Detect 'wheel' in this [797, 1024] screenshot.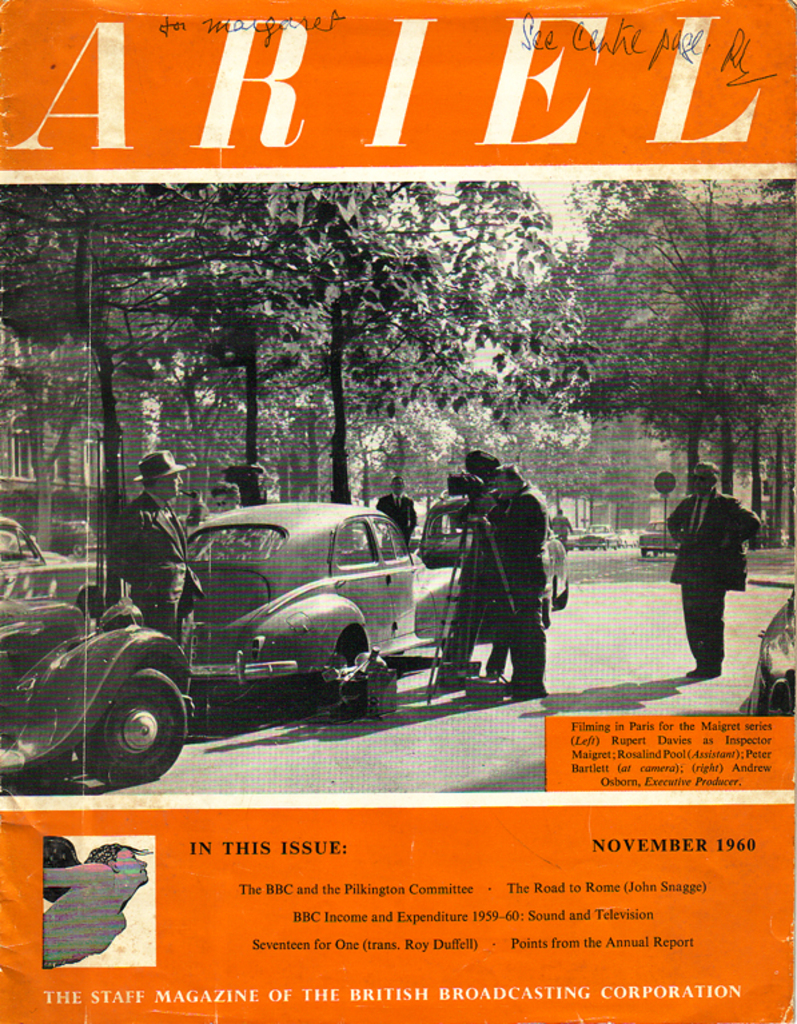
Detection: {"x1": 52, "y1": 649, "x2": 179, "y2": 788}.
